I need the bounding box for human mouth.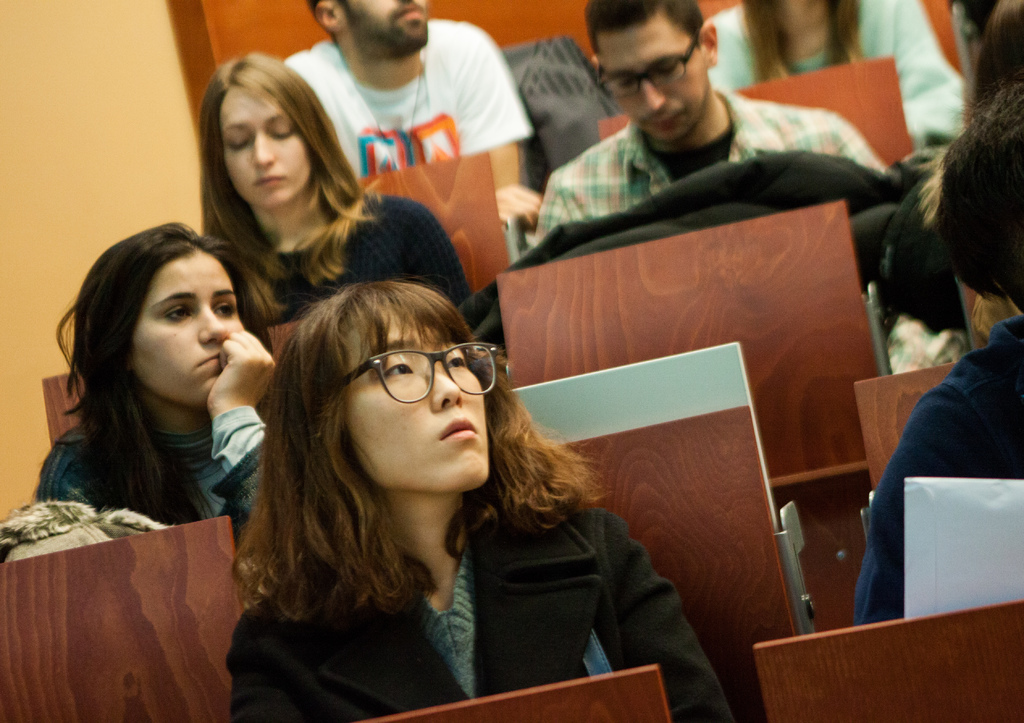
Here it is: detection(657, 114, 686, 145).
